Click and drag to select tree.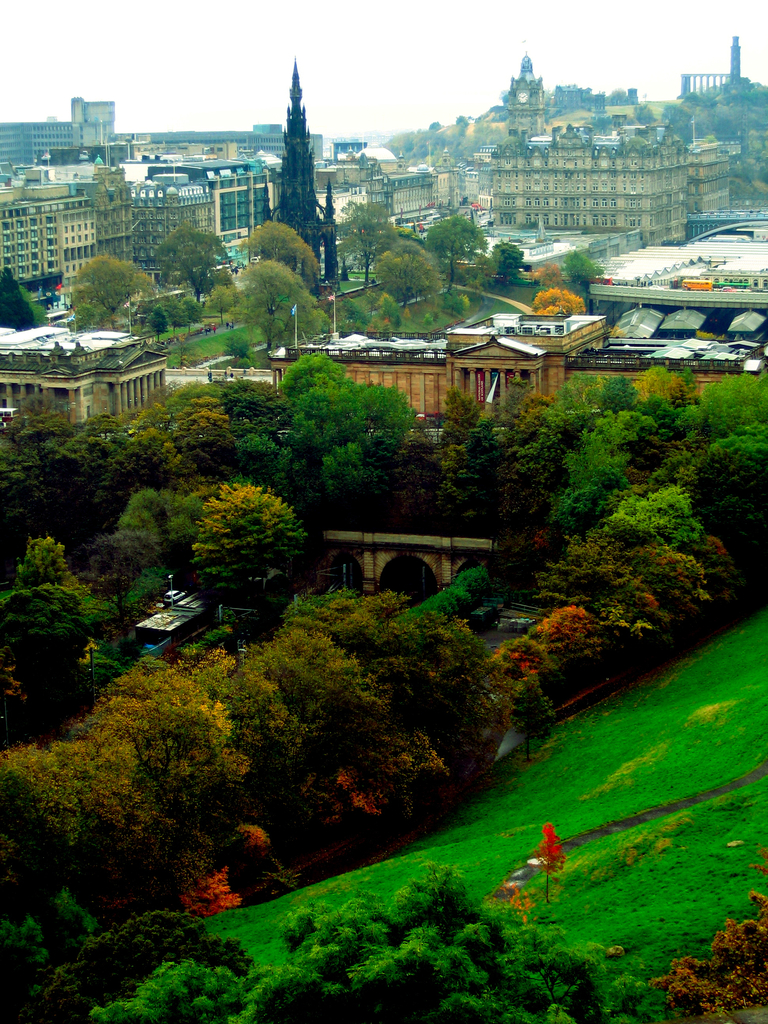
Selection: box(524, 246, 615, 312).
